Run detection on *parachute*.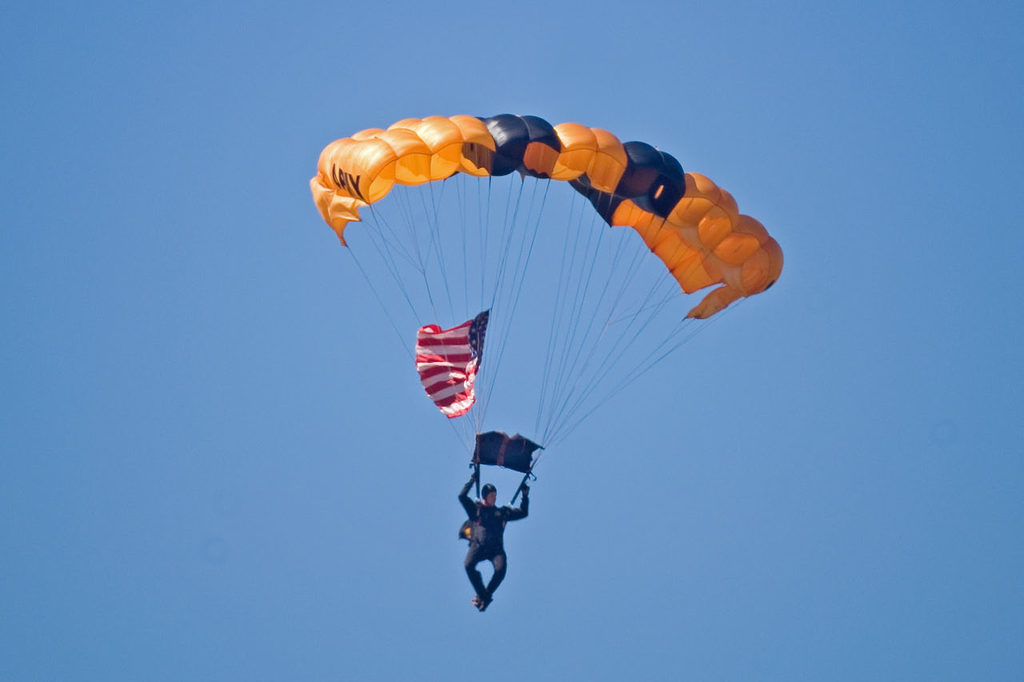
Result: Rect(306, 109, 780, 500).
